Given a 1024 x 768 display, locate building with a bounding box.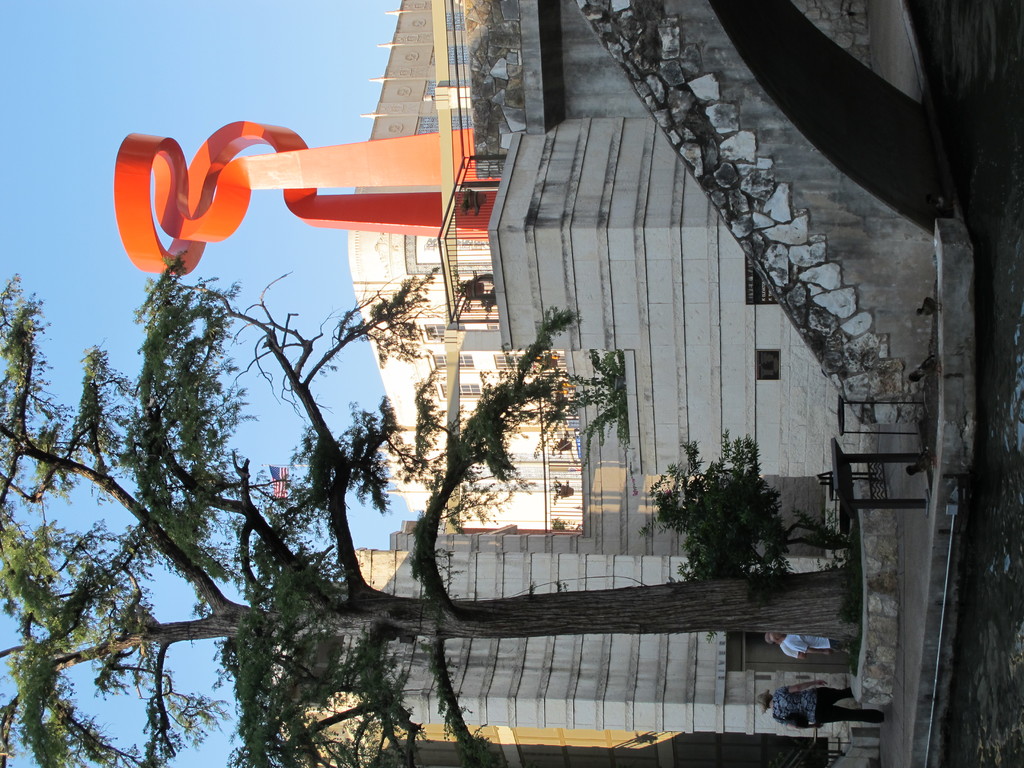
Located: 113 0 880 767.
